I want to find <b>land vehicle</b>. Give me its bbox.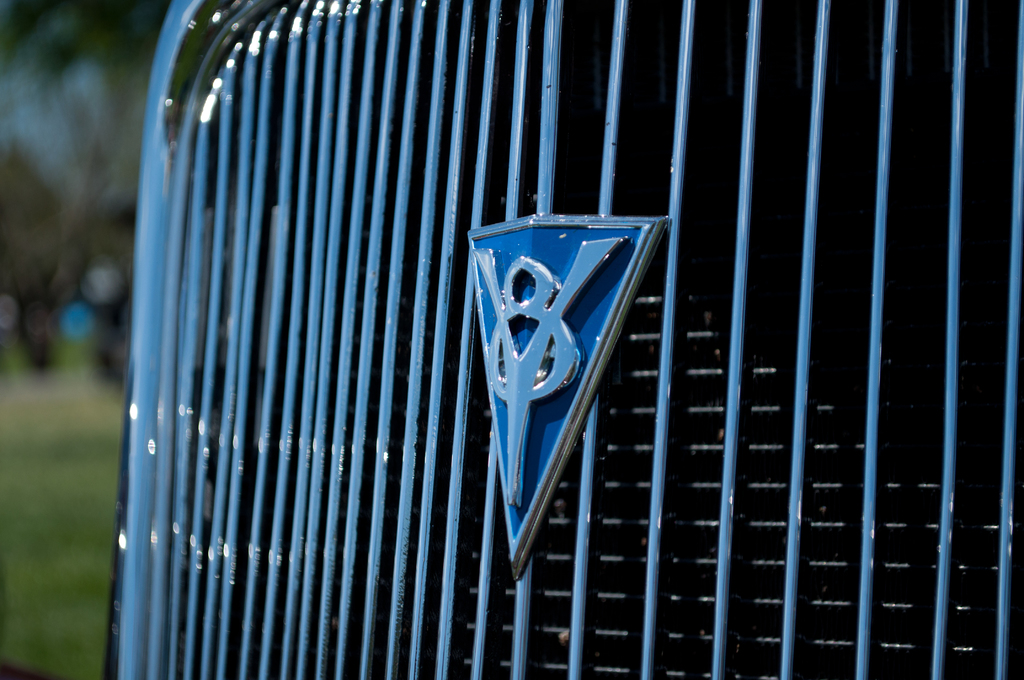
[102, 0, 1023, 679].
